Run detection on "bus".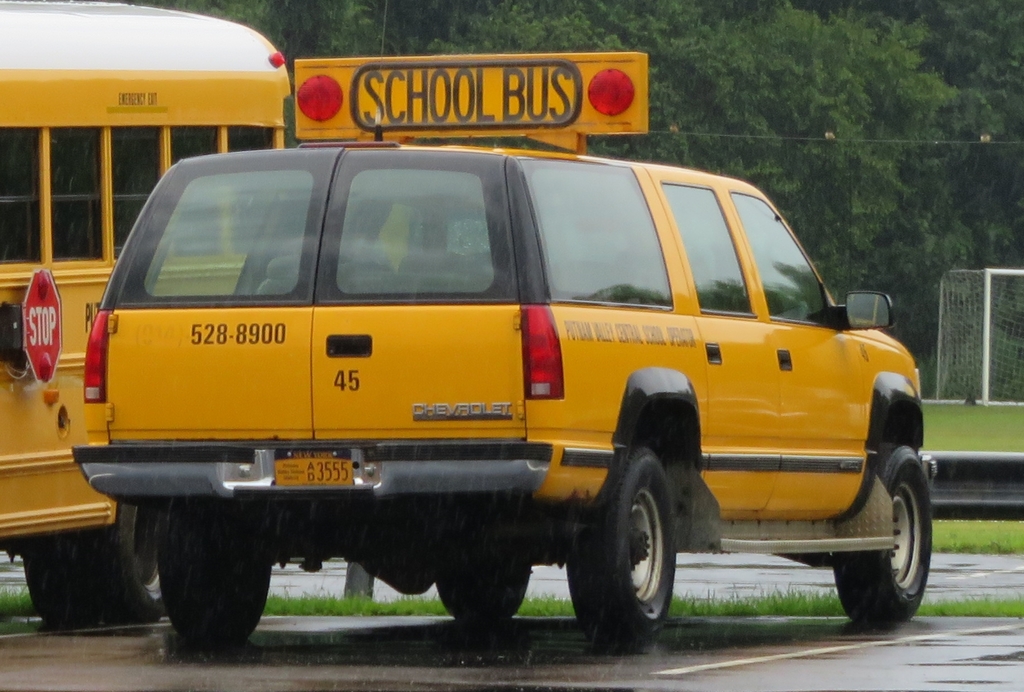
Result: (3,1,292,635).
